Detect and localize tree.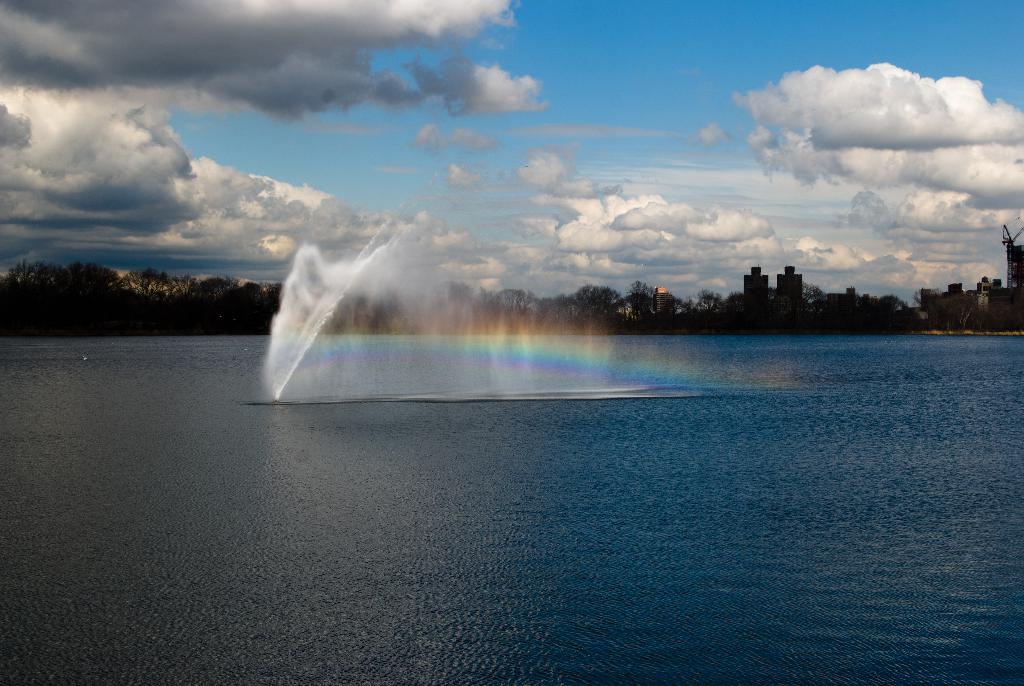
Localized at {"left": 568, "top": 278, "right": 619, "bottom": 343}.
